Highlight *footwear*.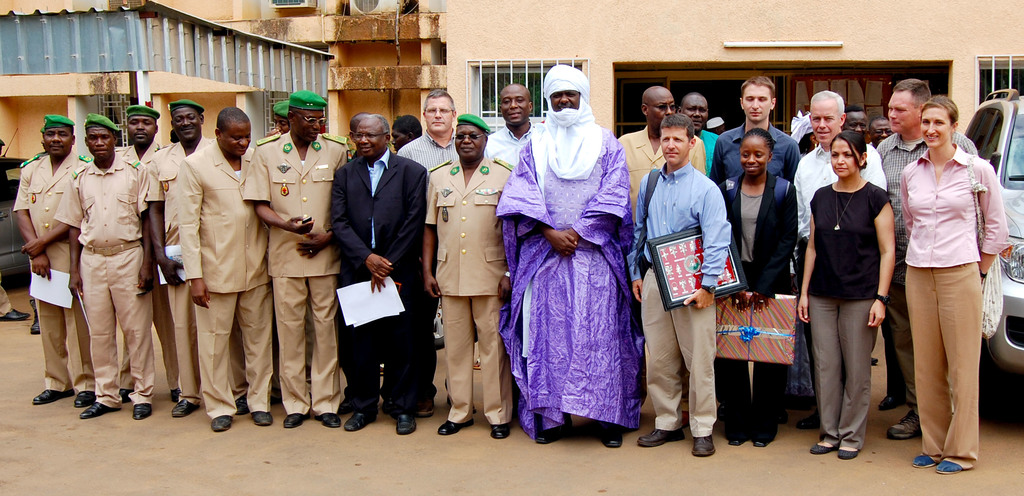
Highlighted region: l=335, t=399, r=354, b=413.
